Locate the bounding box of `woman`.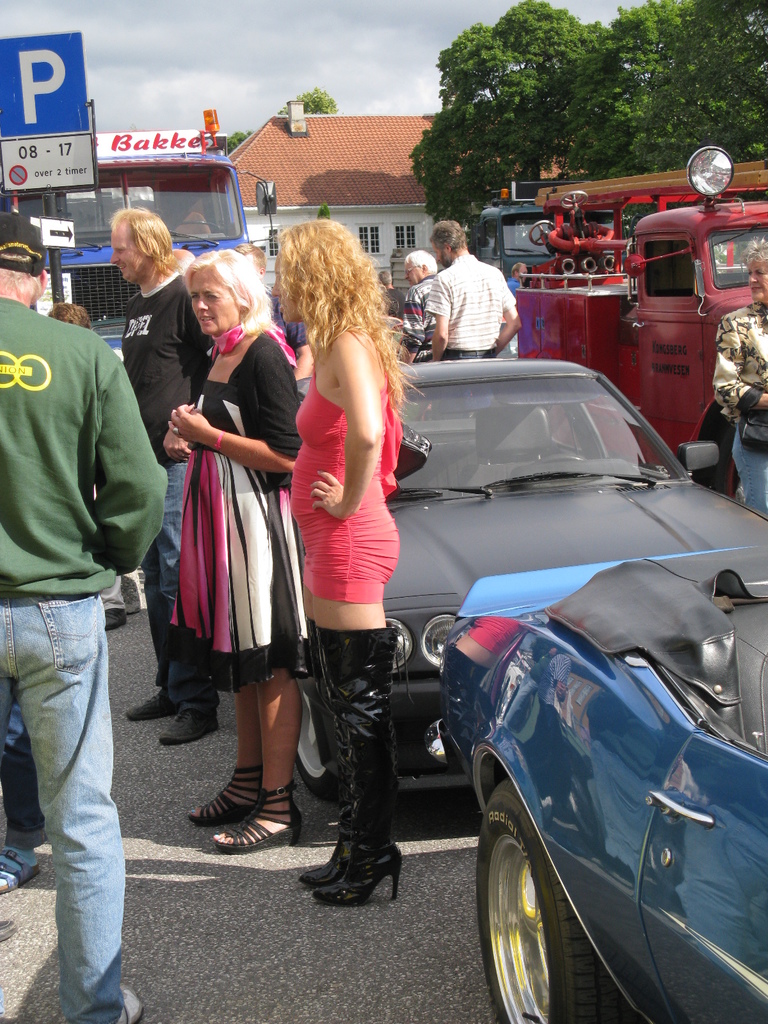
Bounding box: box(148, 242, 303, 803).
